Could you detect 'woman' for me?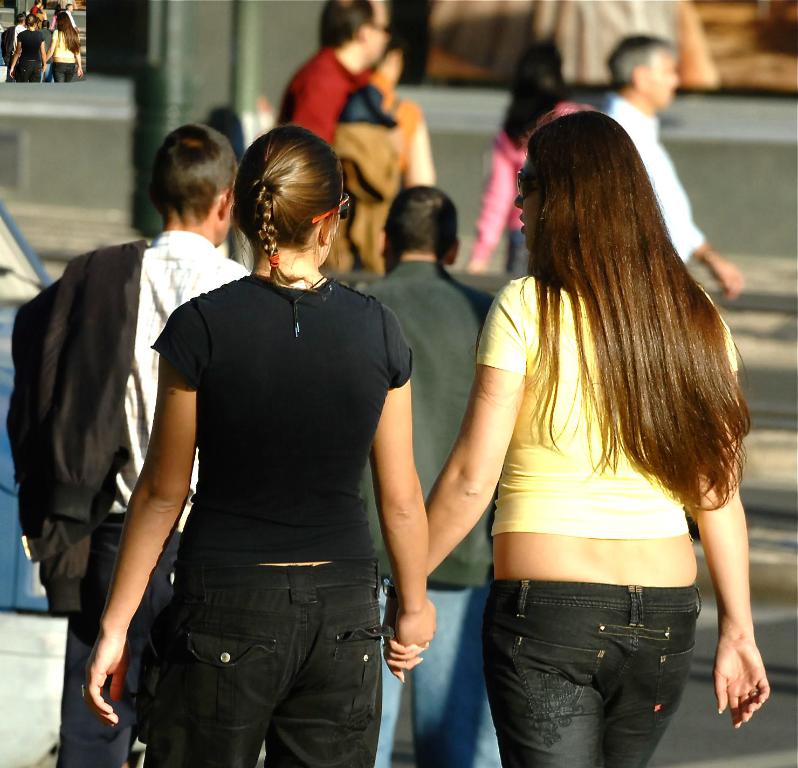
Detection result: locate(43, 8, 85, 83).
